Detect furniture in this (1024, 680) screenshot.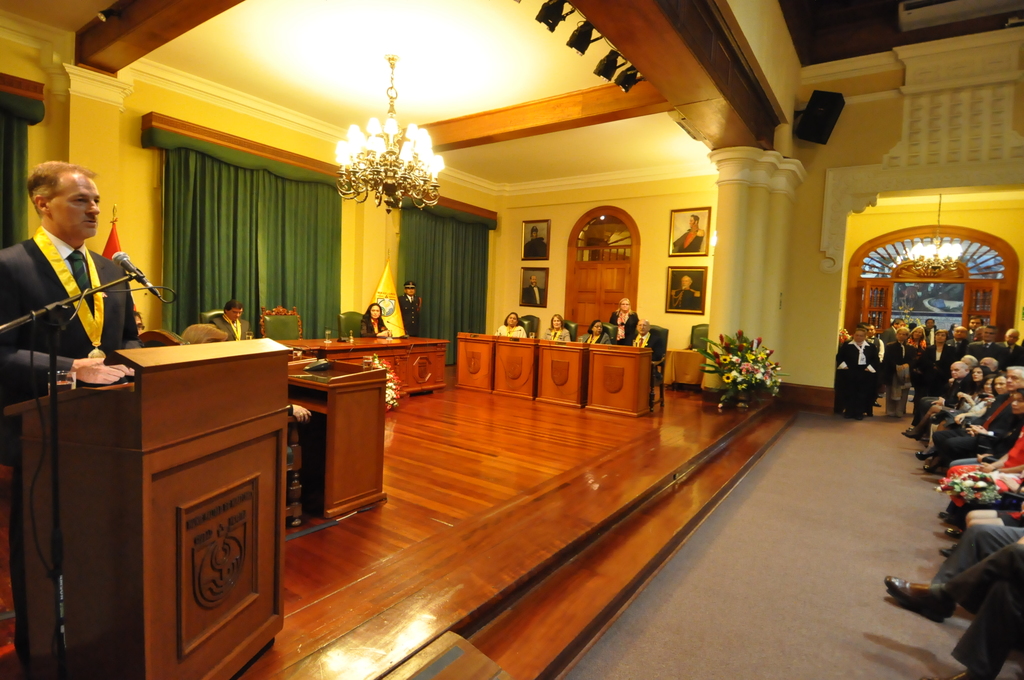
Detection: bbox=[459, 332, 657, 417].
